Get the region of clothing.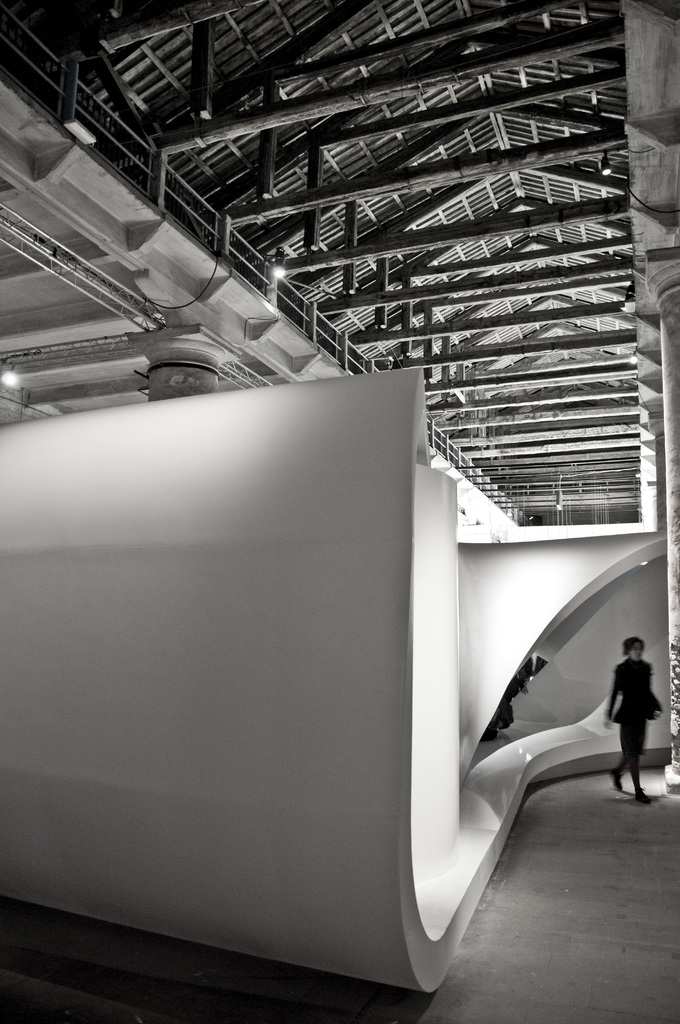
{"left": 592, "top": 654, "right": 665, "bottom": 775}.
